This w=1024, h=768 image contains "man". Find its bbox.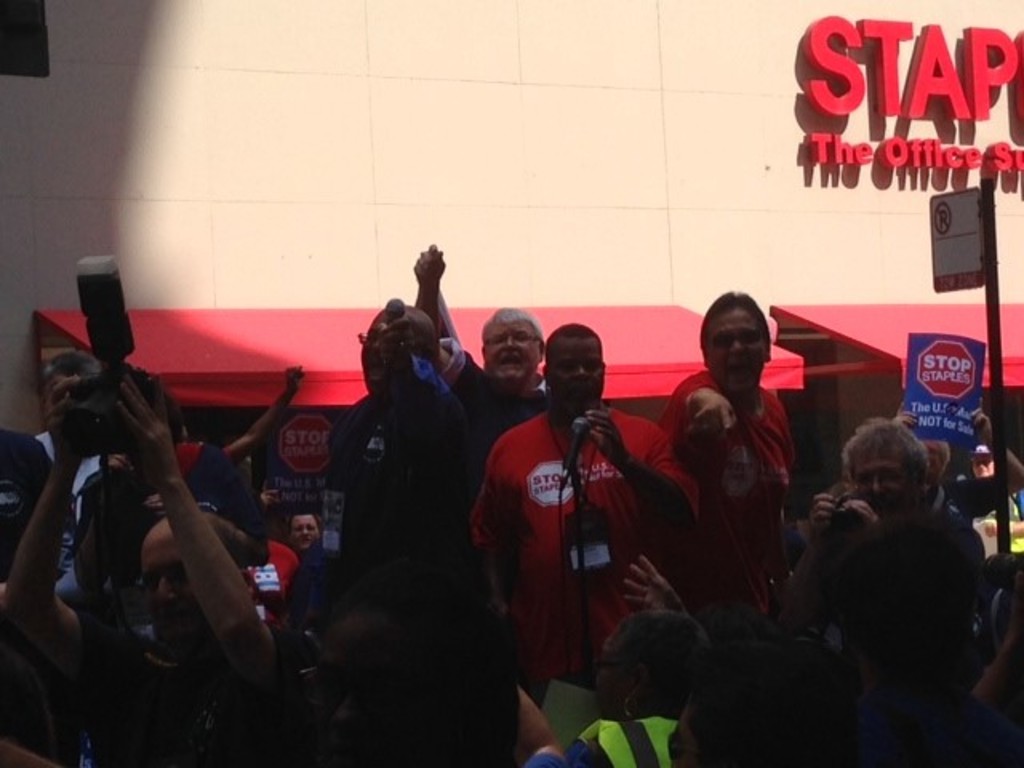
bbox(467, 307, 680, 731).
